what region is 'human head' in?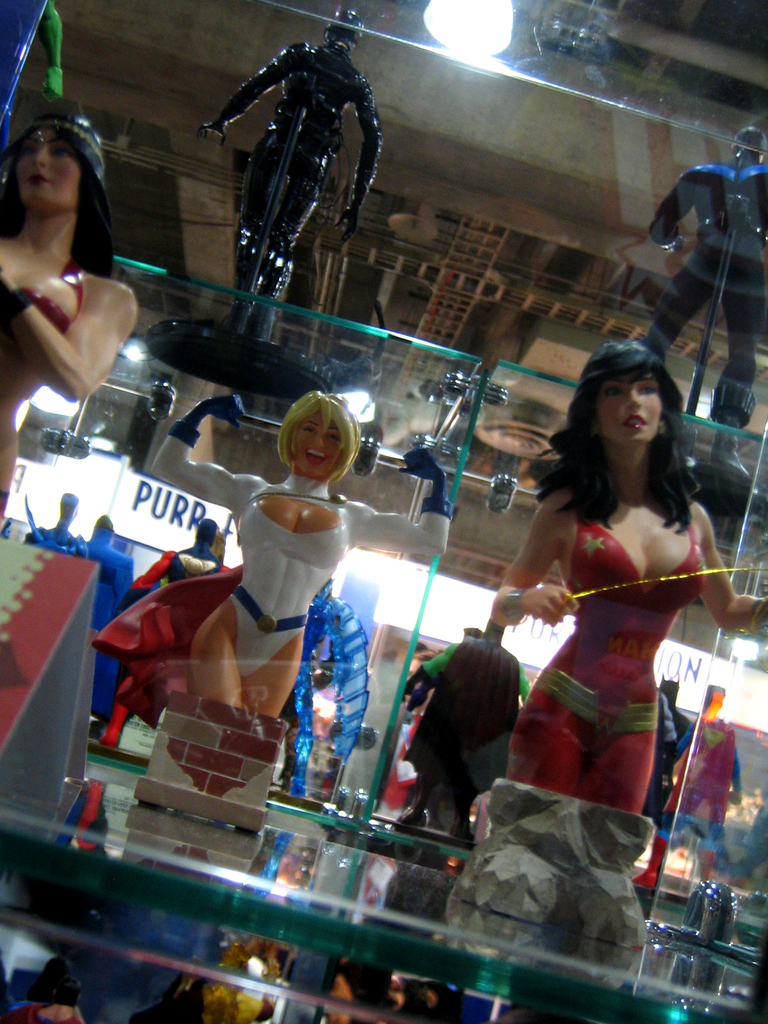
[left=486, top=620, right=506, bottom=639].
